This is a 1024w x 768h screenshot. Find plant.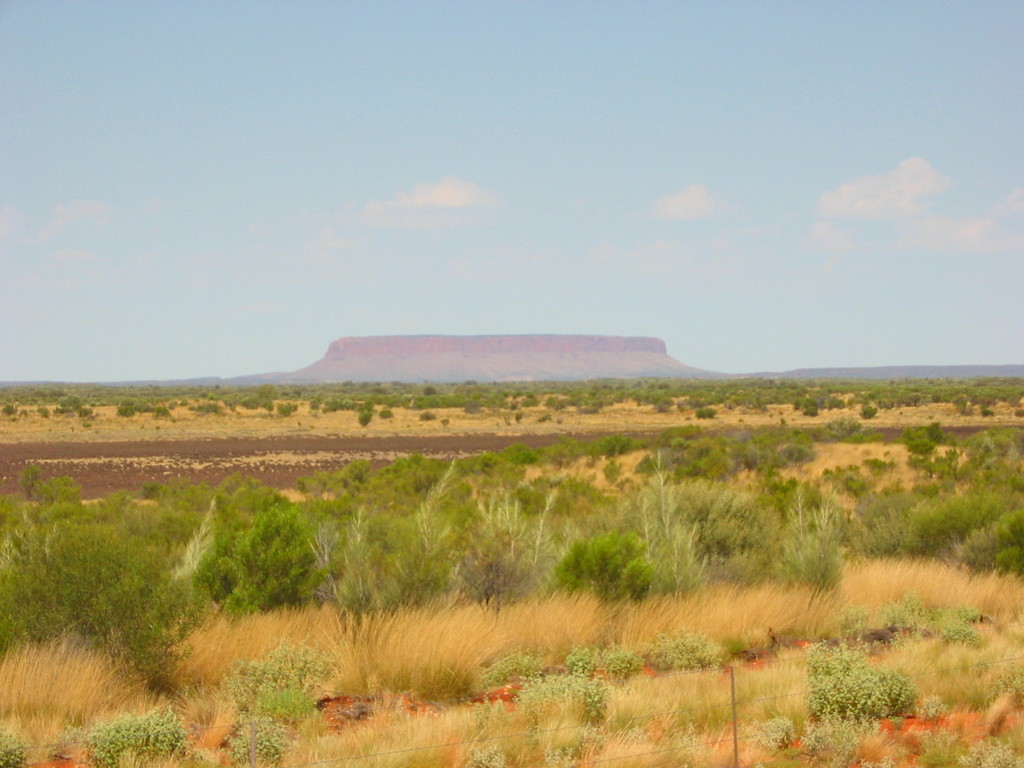
Bounding box: <bbox>861, 405, 877, 416</bbox>.
